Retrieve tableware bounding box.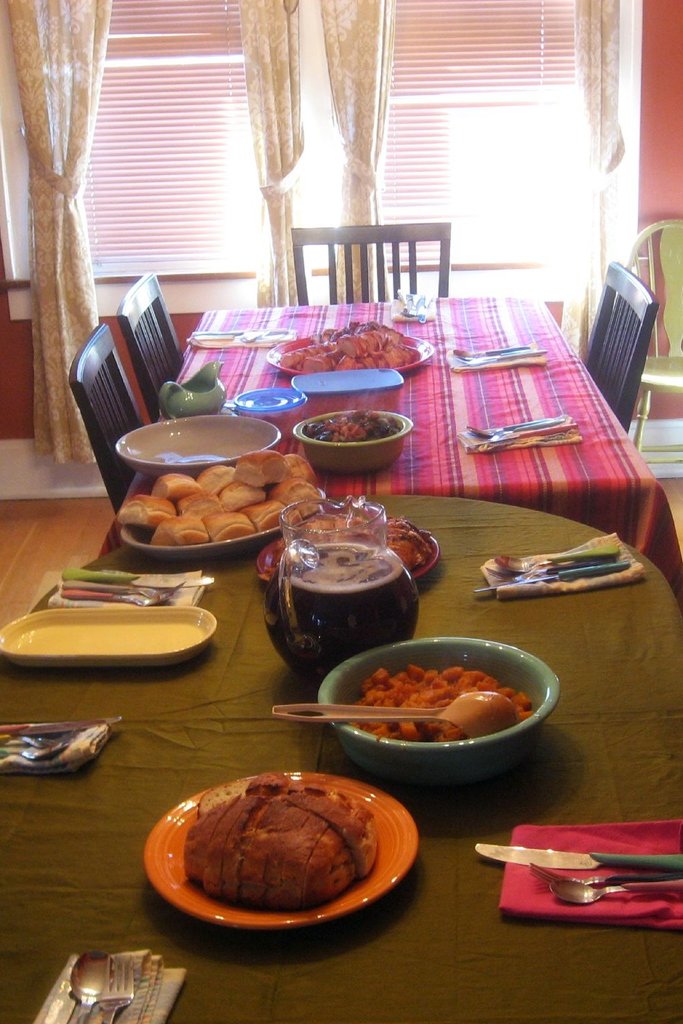
Bounding box: <region>276, 489, 395, 679</region>.
